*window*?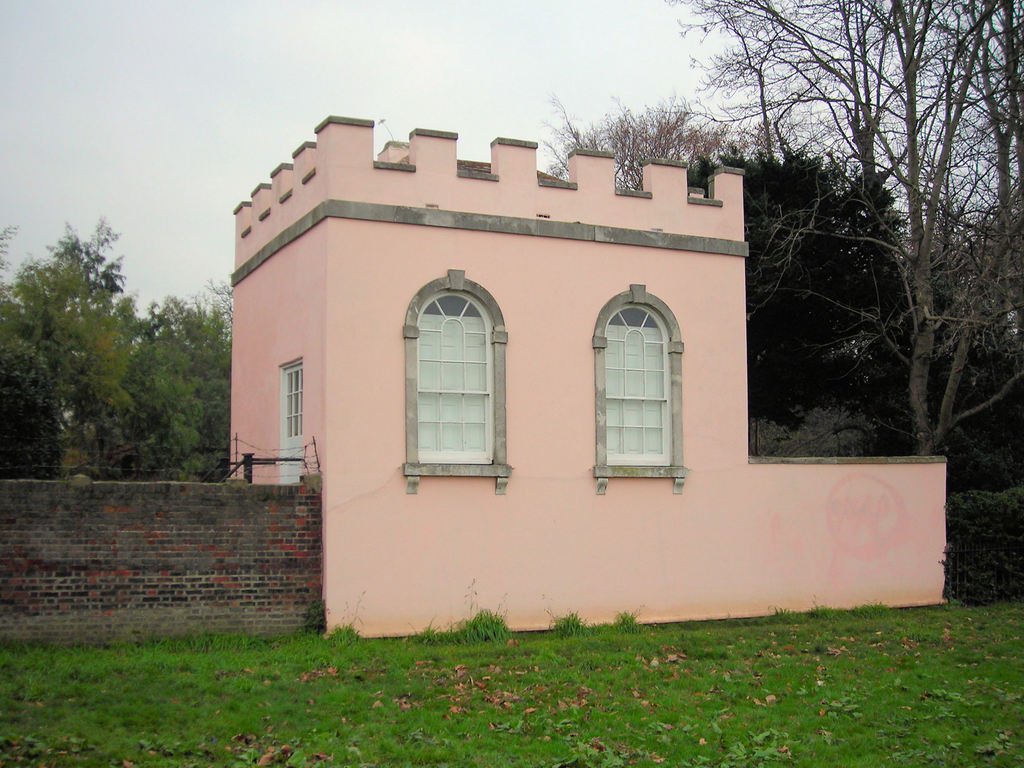
398/268/511/474
